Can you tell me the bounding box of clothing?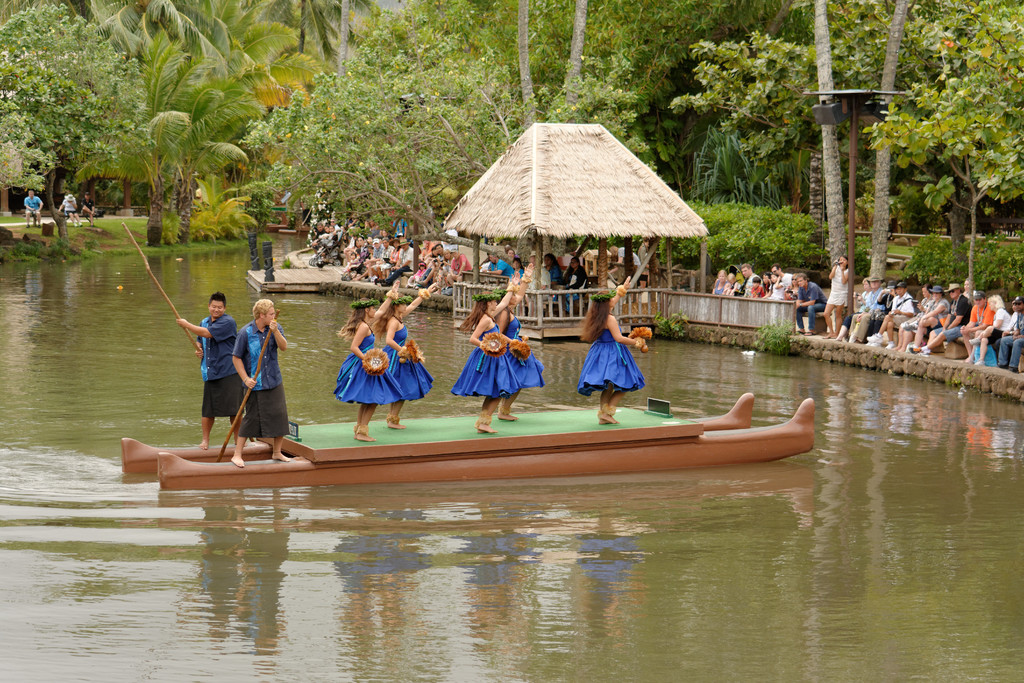
detection(79, 197, 92, 209).
